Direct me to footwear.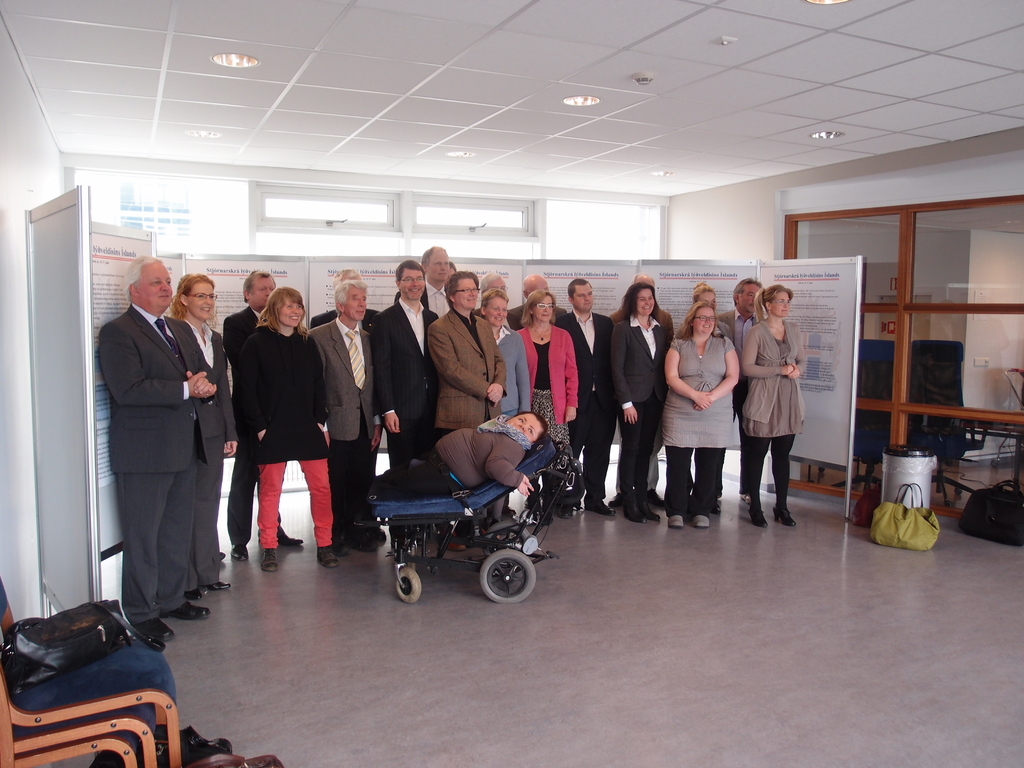
Direction: select_region(587, 500, 618, 515).
